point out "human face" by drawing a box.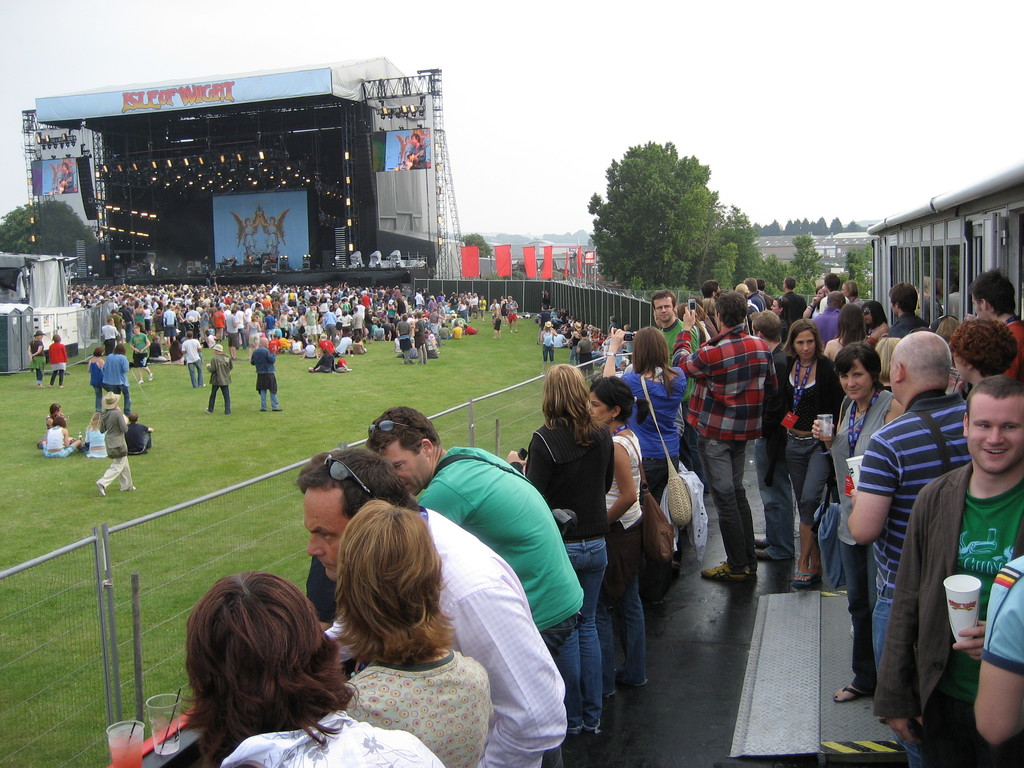
crop(837, 356, 868, 399).
